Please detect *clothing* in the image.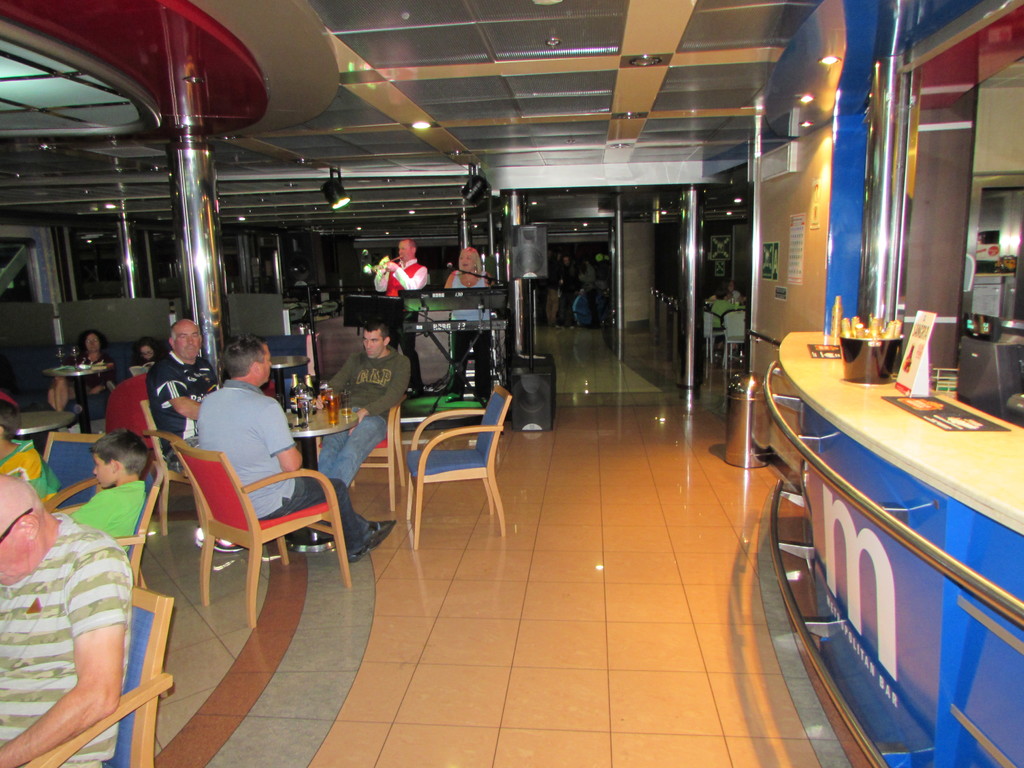
locate(154, 349, 227, 457).
